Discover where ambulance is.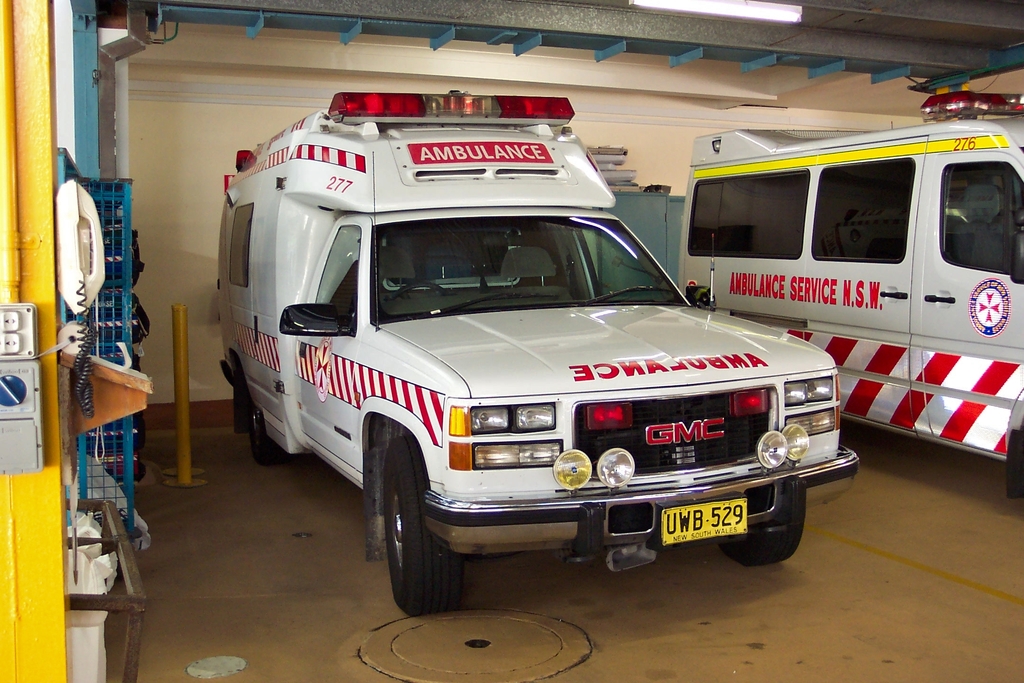
Discovered at x1=220 y1=90 x2=861 y2=614.
